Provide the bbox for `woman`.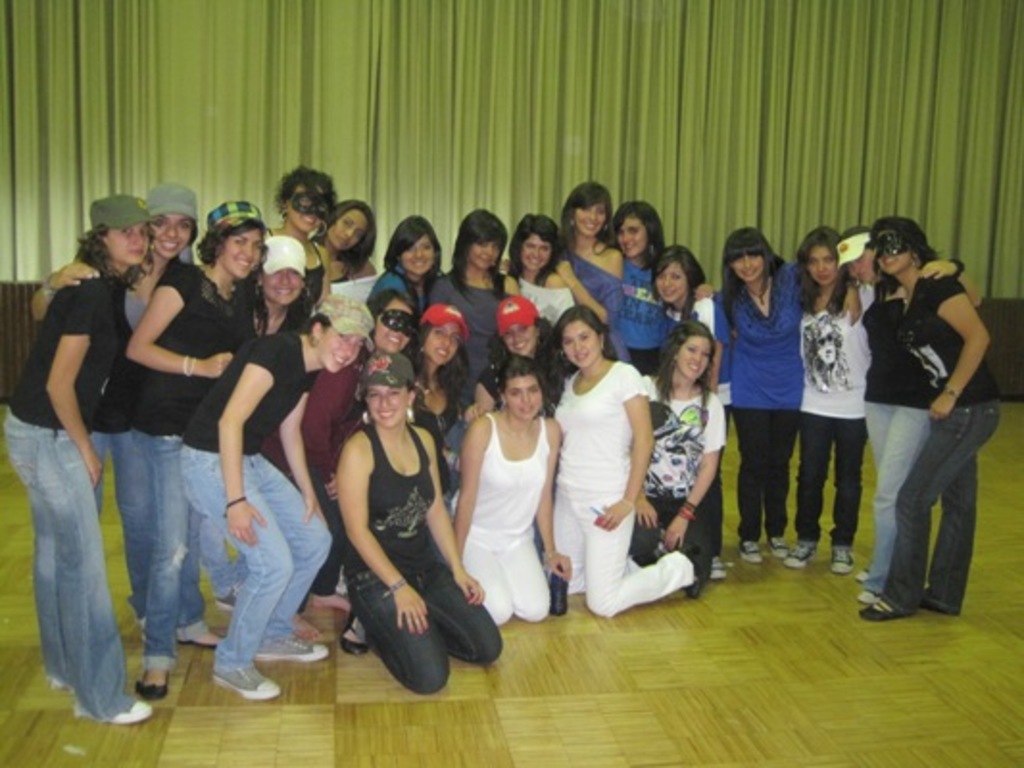
pyautogui.locateOnScreen(450, 349, 561, 636).
